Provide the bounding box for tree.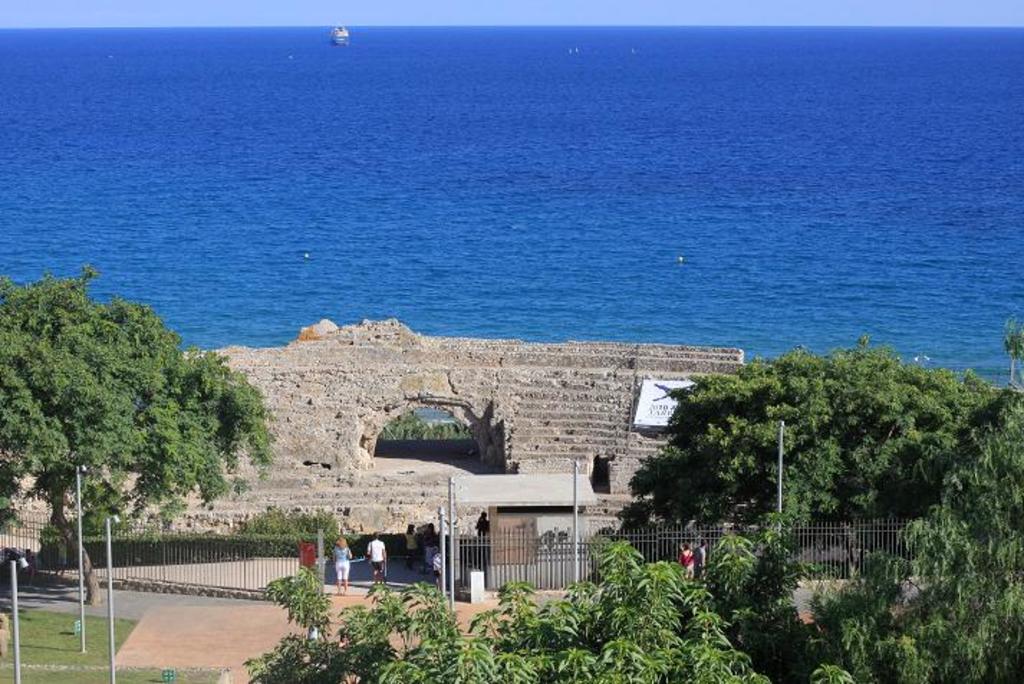
{"x1": 707, "y1": 514, "x2": 814, "y2": 683}.
